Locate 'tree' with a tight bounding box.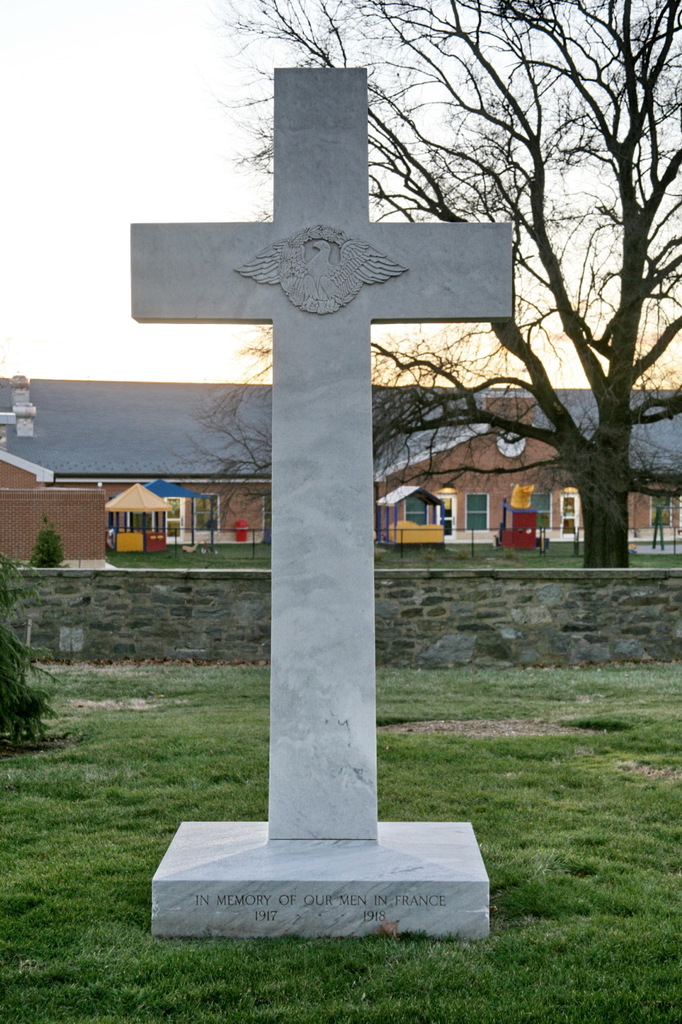
<region>206, 0, 681, 566</region>.
